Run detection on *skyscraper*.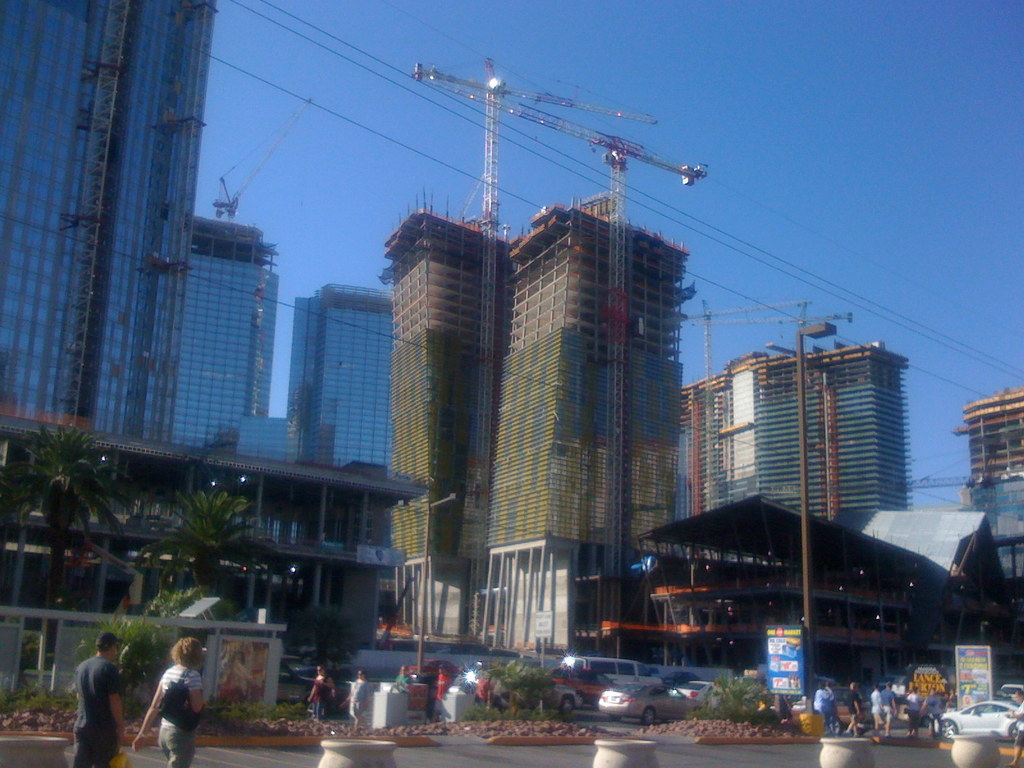
Result: detection(669, 337, 913, 541).
